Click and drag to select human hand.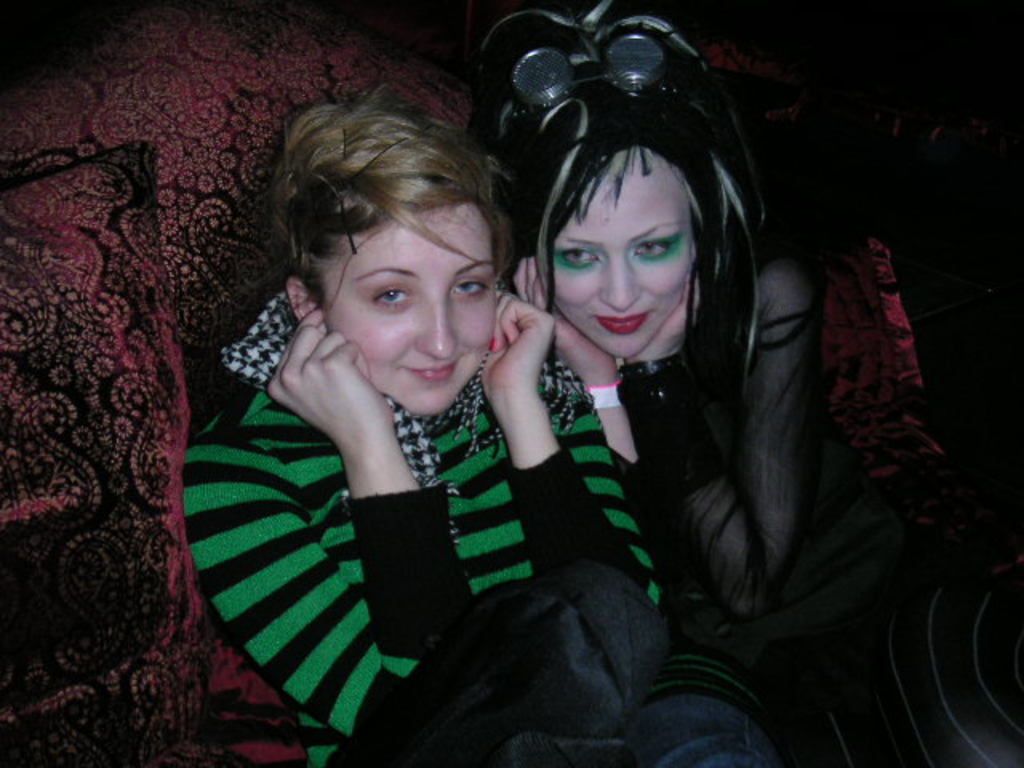
Selection: (left=626, top=242, right=709, bottom=365).
